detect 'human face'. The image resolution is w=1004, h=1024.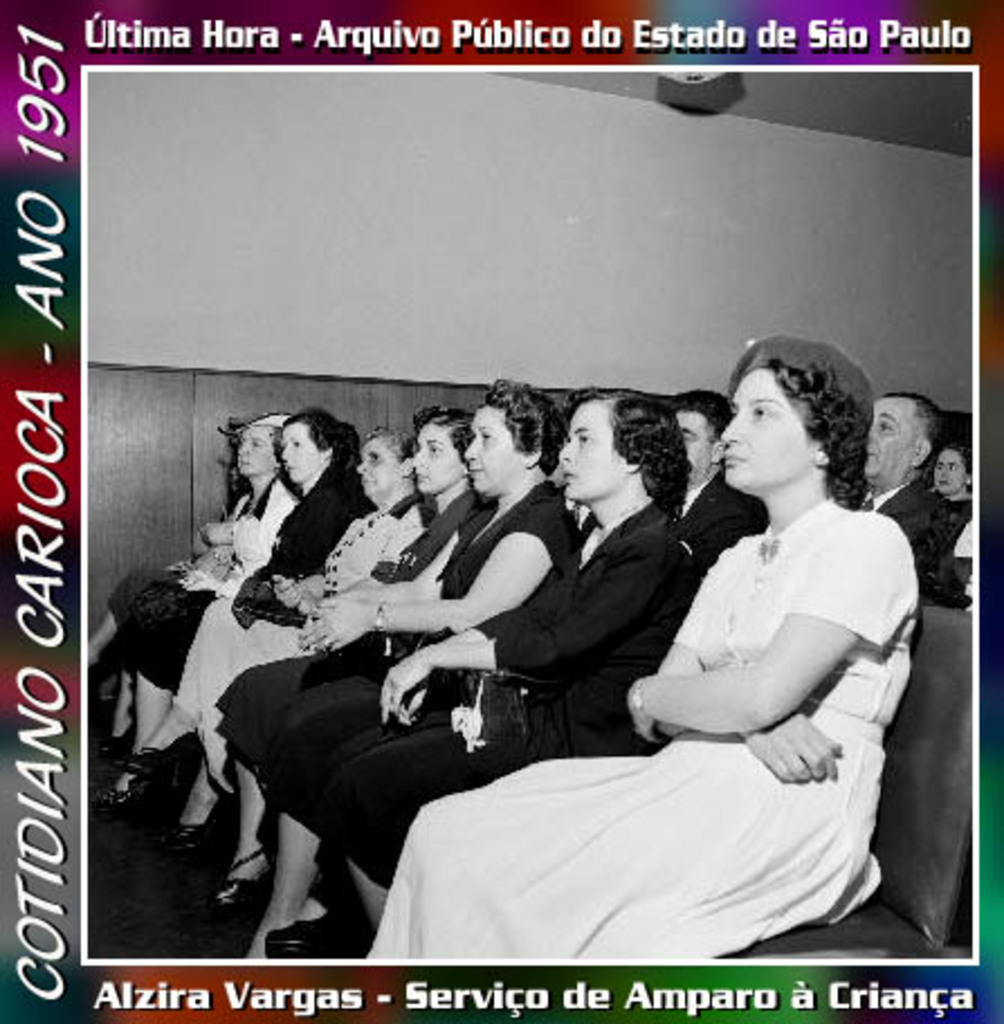
left=937, top=451, right=966, bottom=492.
